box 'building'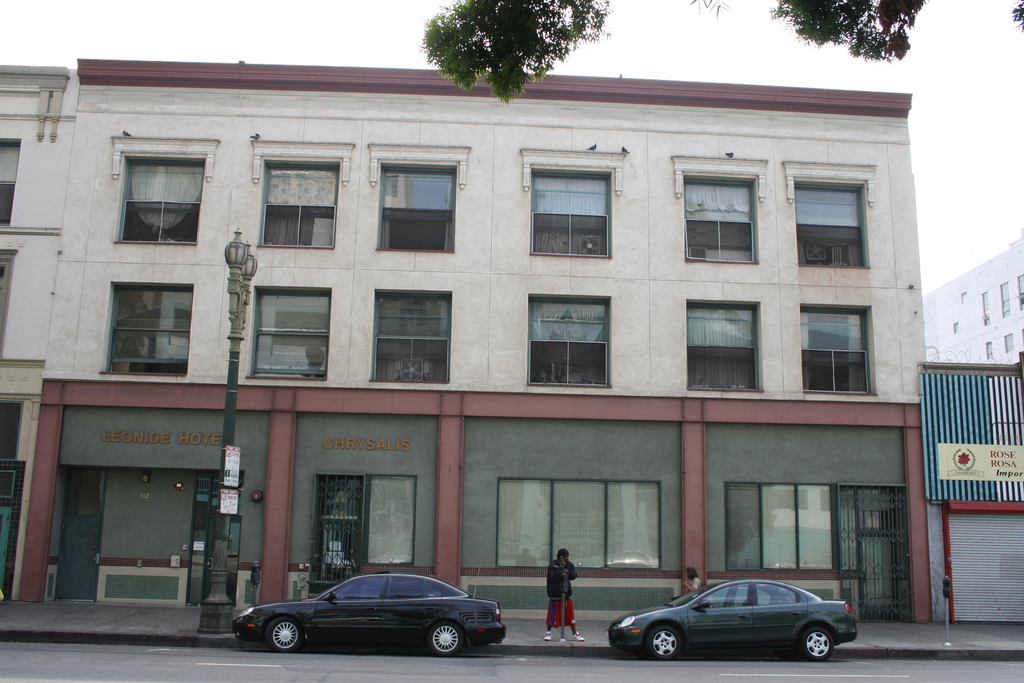
[924, 229, 1023, 619]
